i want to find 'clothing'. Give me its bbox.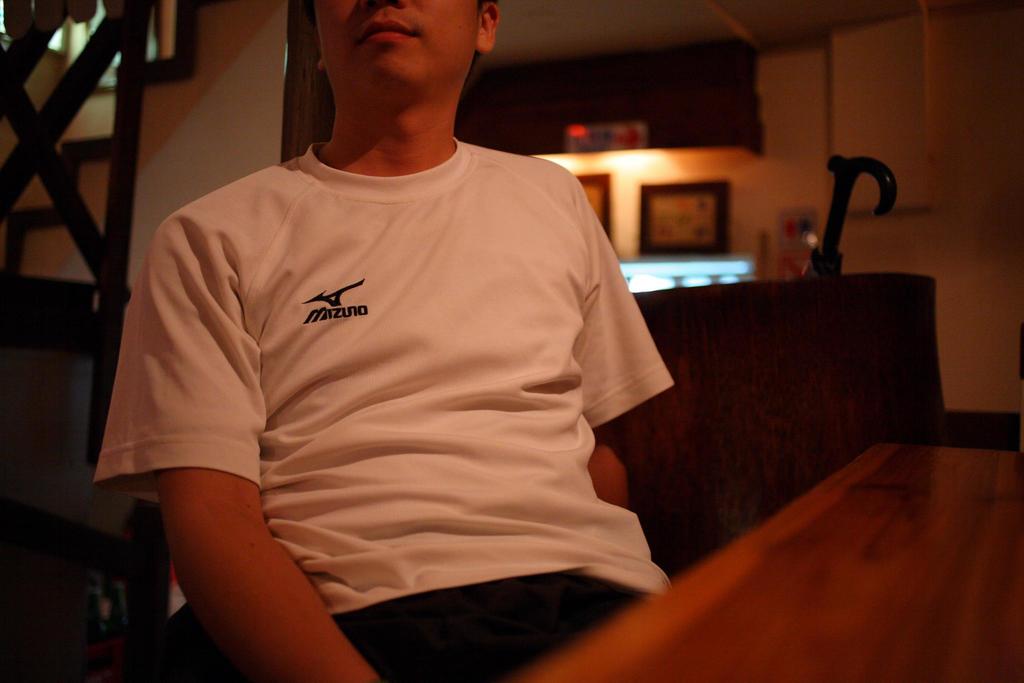
pyautogui.locateOnScreen(132, 120, 692, 611).
